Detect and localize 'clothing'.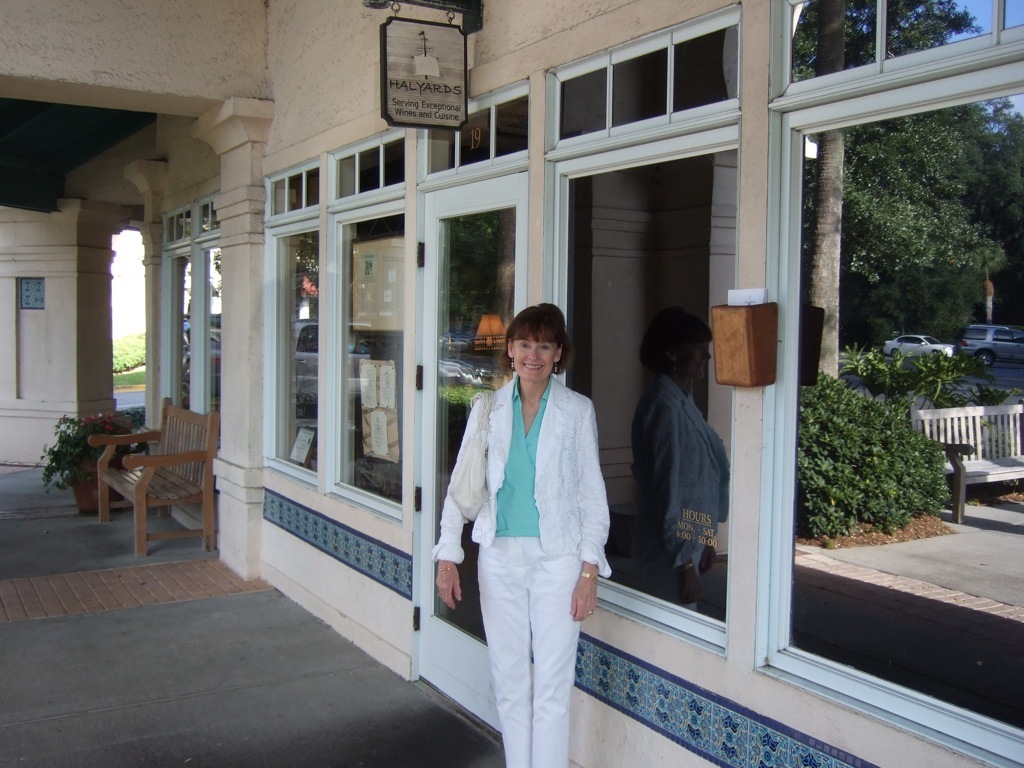
Localized at {"left": 431, "top": 327, "right": 615, "bottom": 743}.
